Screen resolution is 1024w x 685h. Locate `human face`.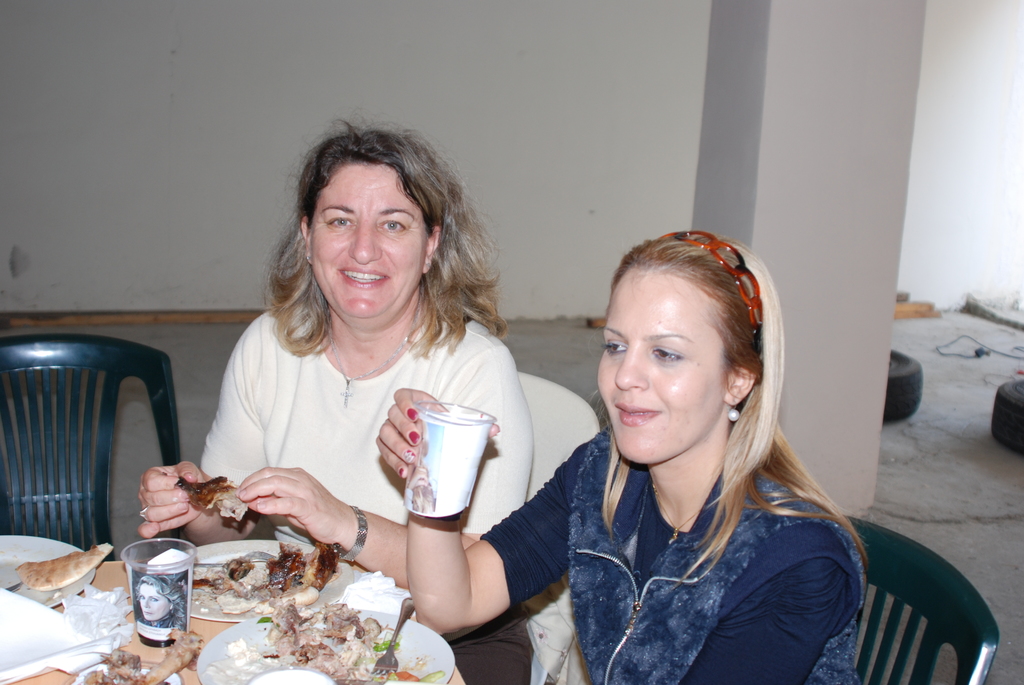
{"x1": 312, "y1": 161, "x2": 426, "y2": 326}.
